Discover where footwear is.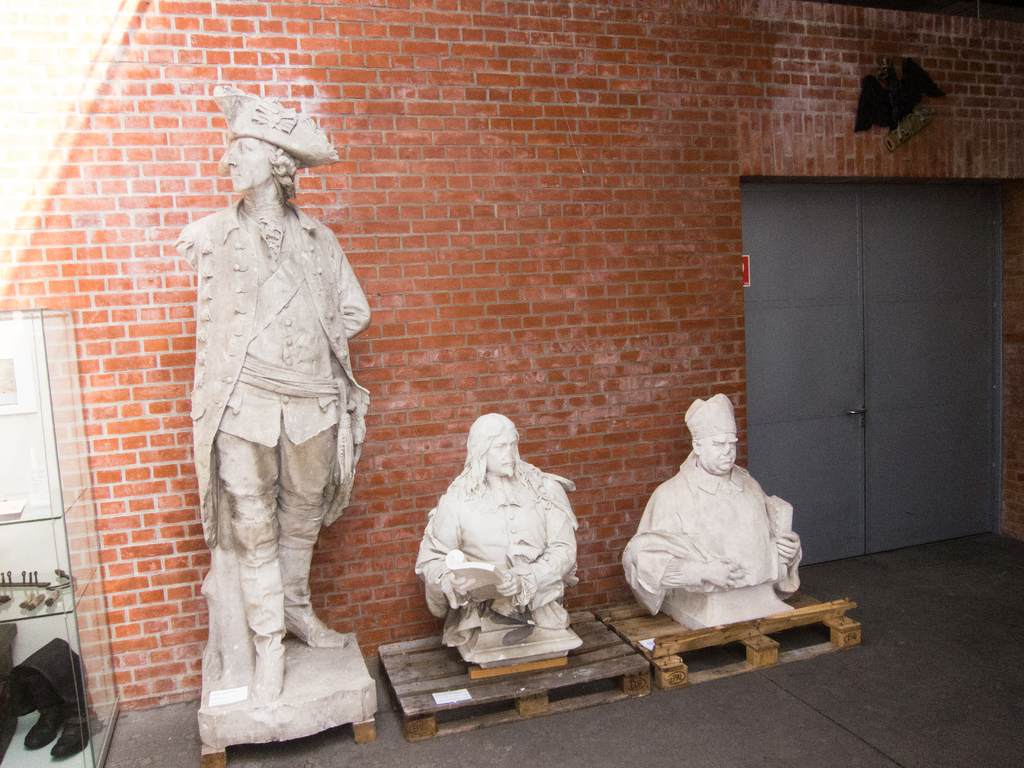
Discovered at <region>52, 726, 94, 759</region>.
